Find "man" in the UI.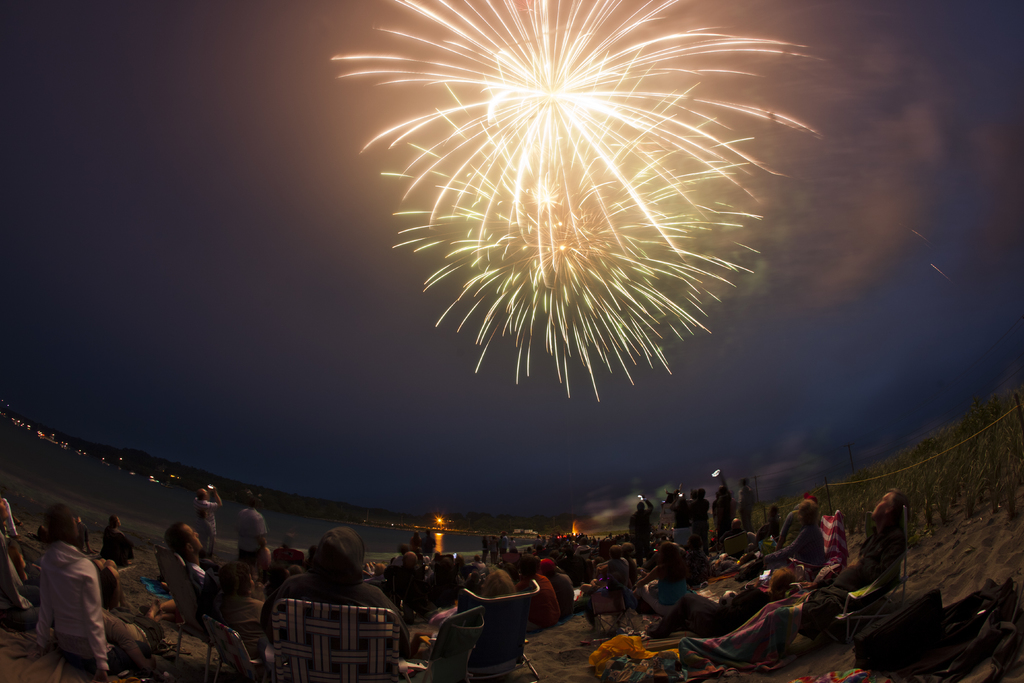
UI element at BBox(628, 499, 654, 572).
